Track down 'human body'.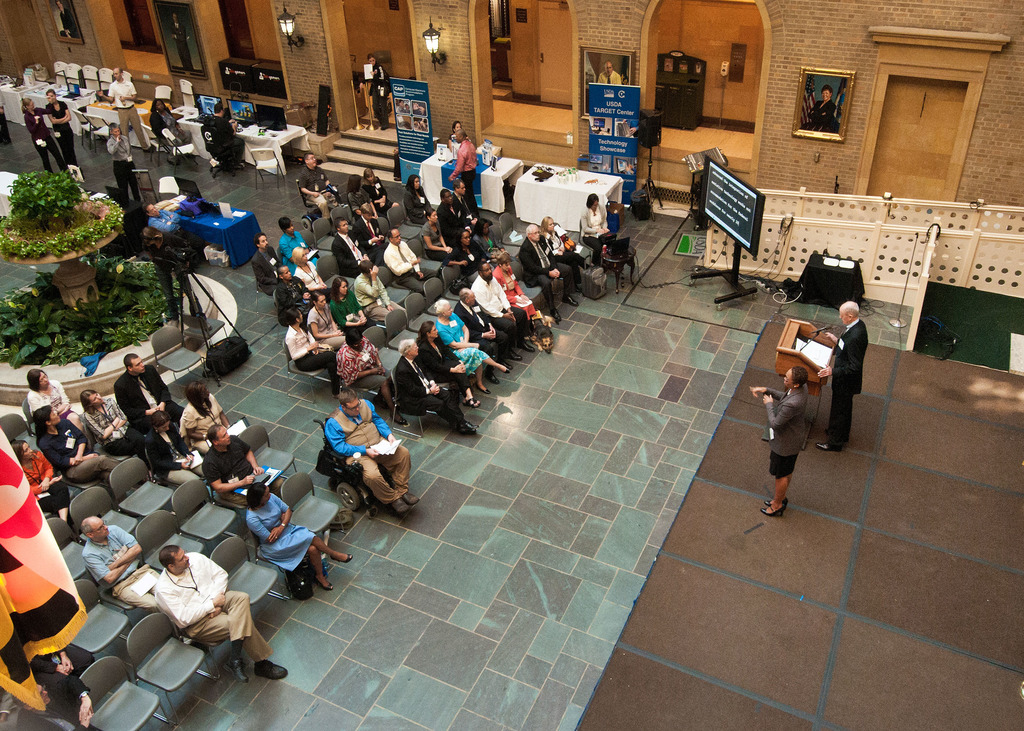
Tracked to <box>96,69,151,157</box>.
